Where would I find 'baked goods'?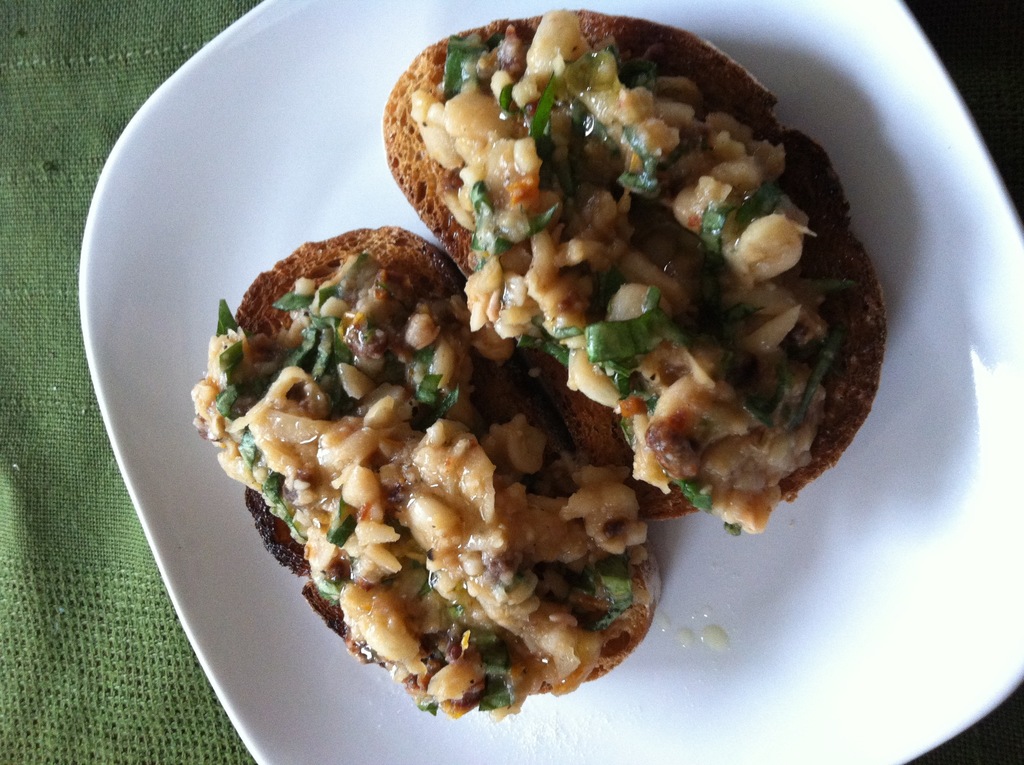
At crop(374, 0, 896, 528).
